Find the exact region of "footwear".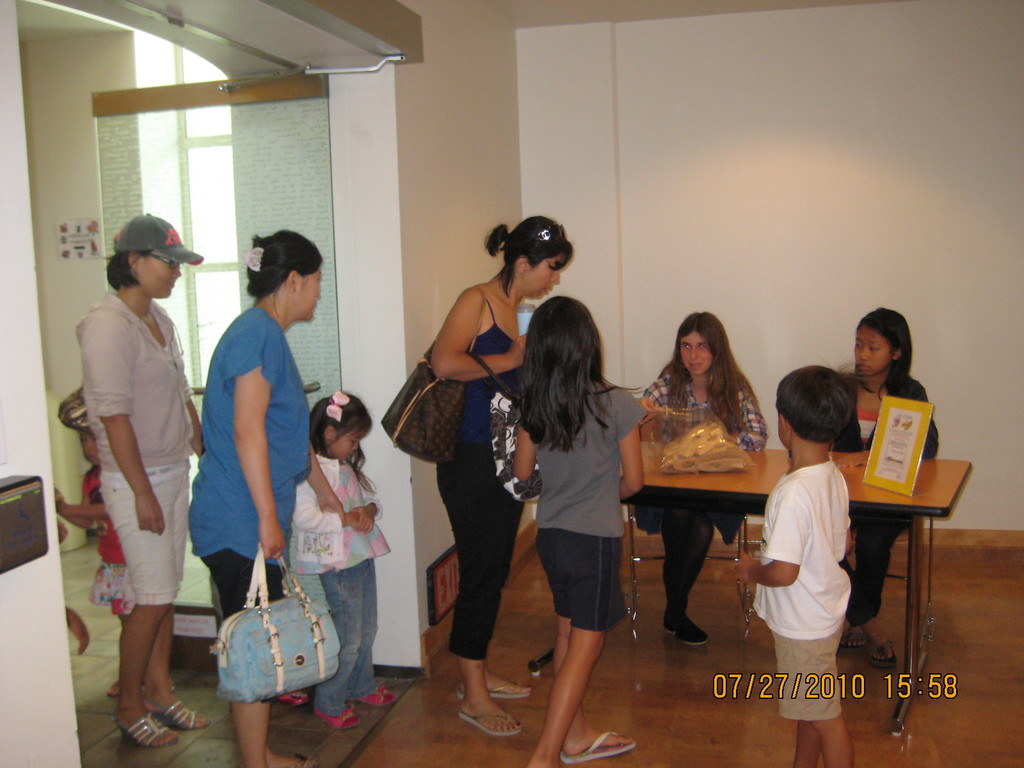
Exact region: box(289, 755, 321, 767).
